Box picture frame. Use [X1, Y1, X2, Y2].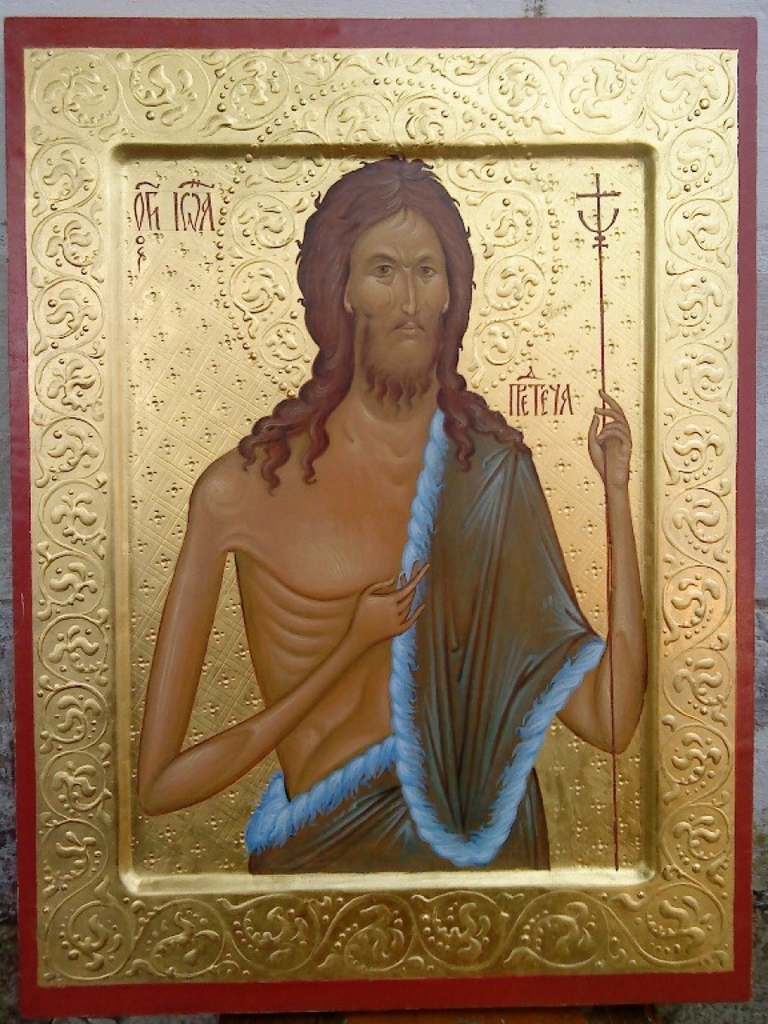
[3, 11, 761, 1013].
